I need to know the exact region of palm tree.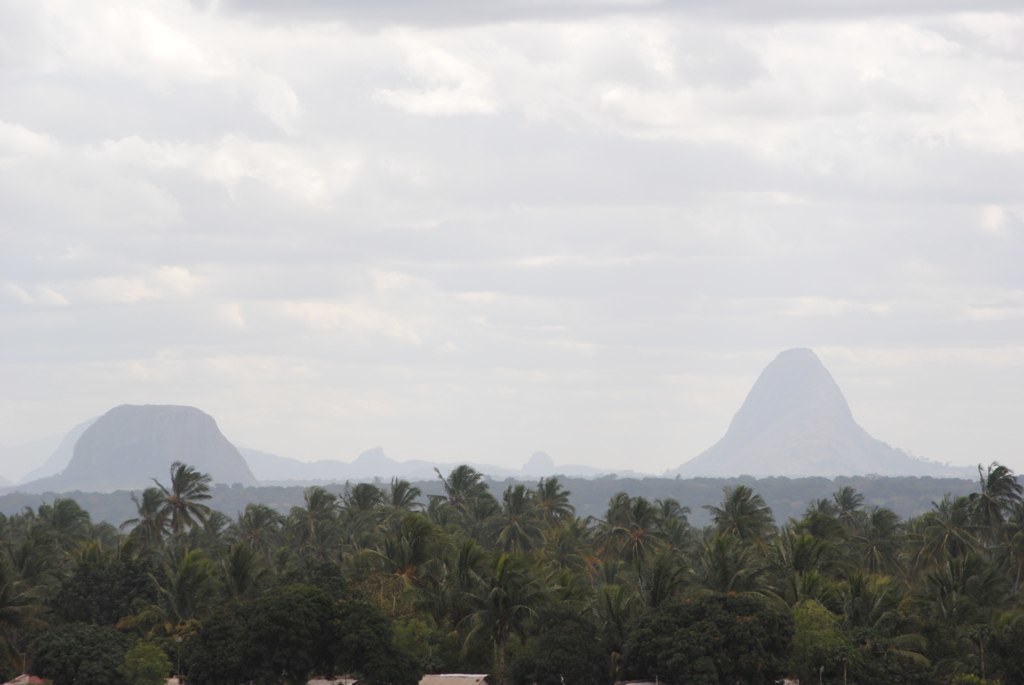
Region: [966, 465, 1006, 579].
